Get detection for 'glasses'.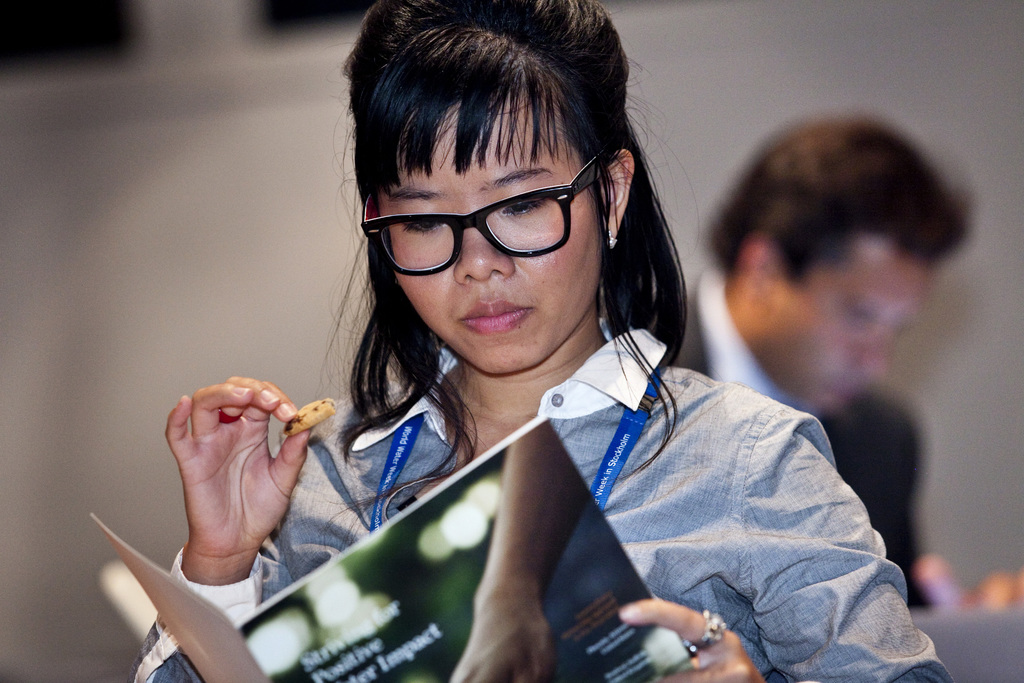
Detection: 364/176/610/268.
